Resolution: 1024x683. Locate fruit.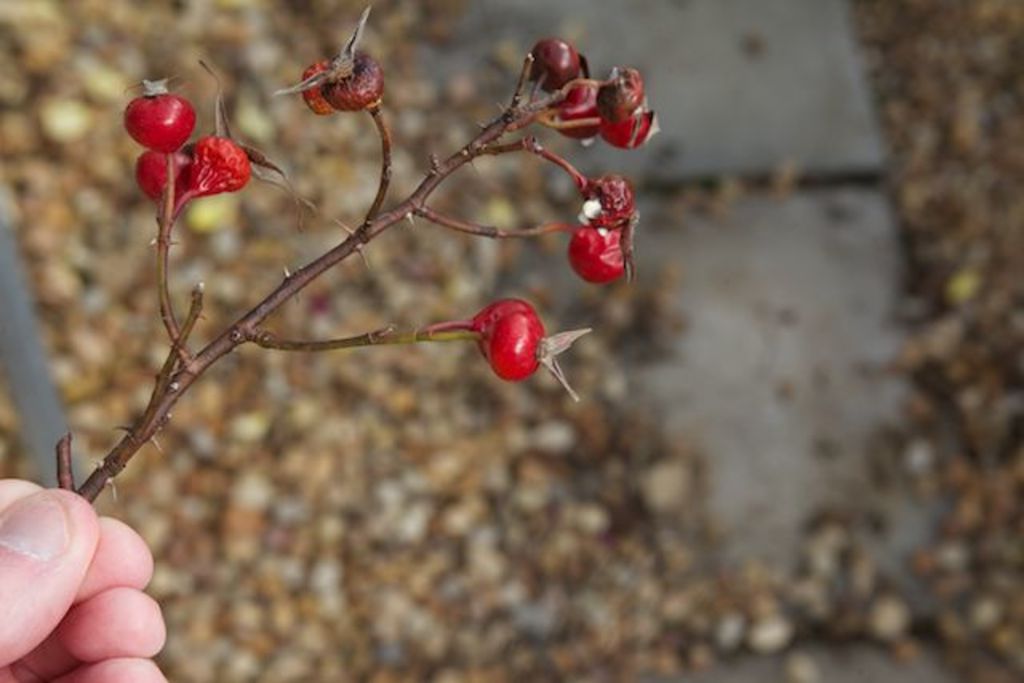
bbox(126, 85, 202, 149).
